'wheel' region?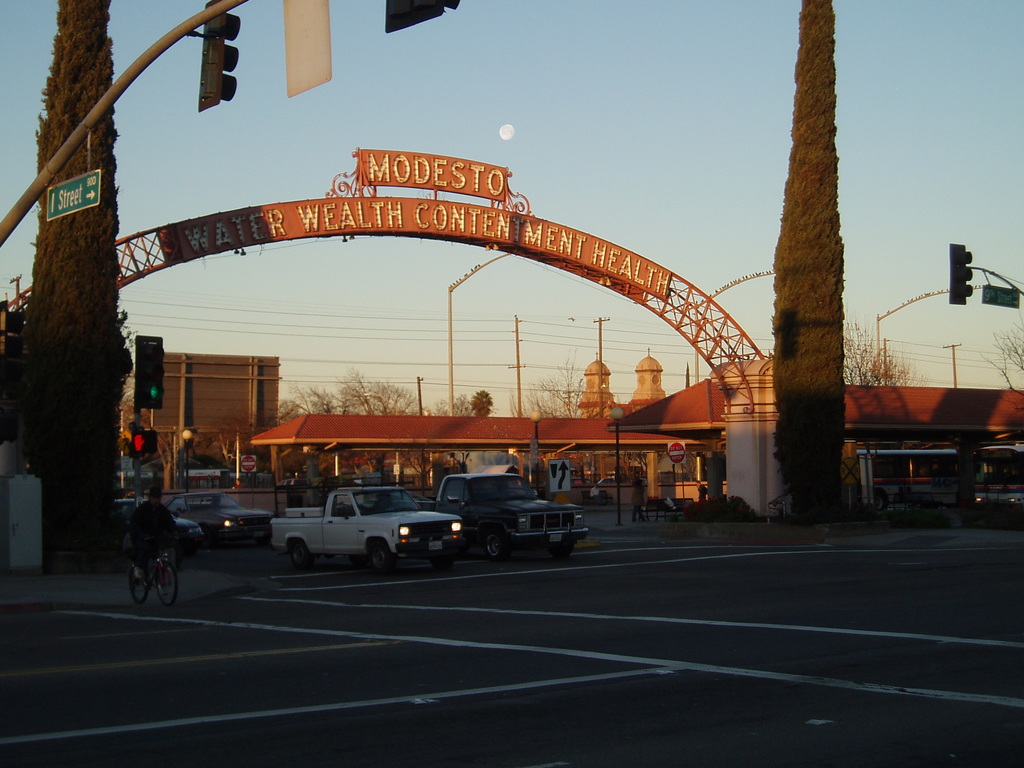
bbox=(551, 533, 573, 559)
